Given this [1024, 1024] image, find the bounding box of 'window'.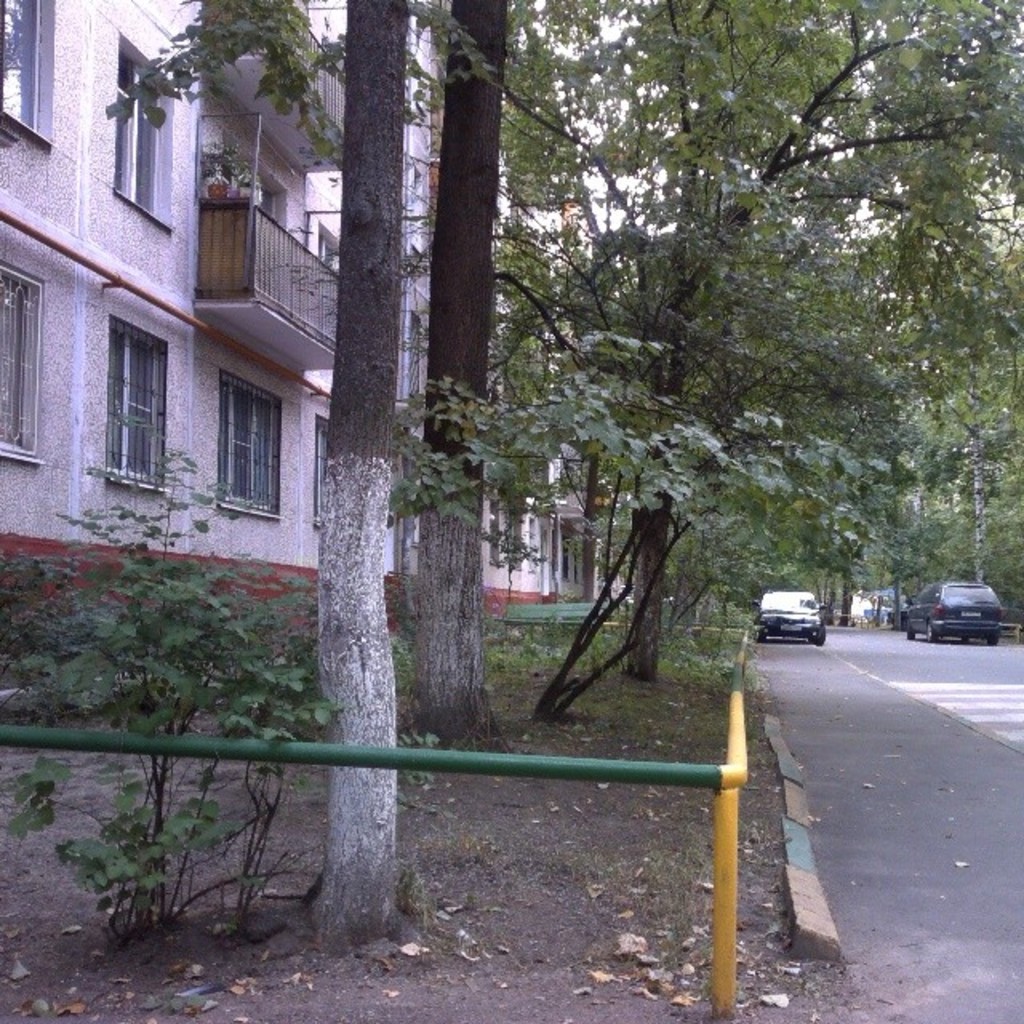
left=222, top=378, right=286, bottom=520.
